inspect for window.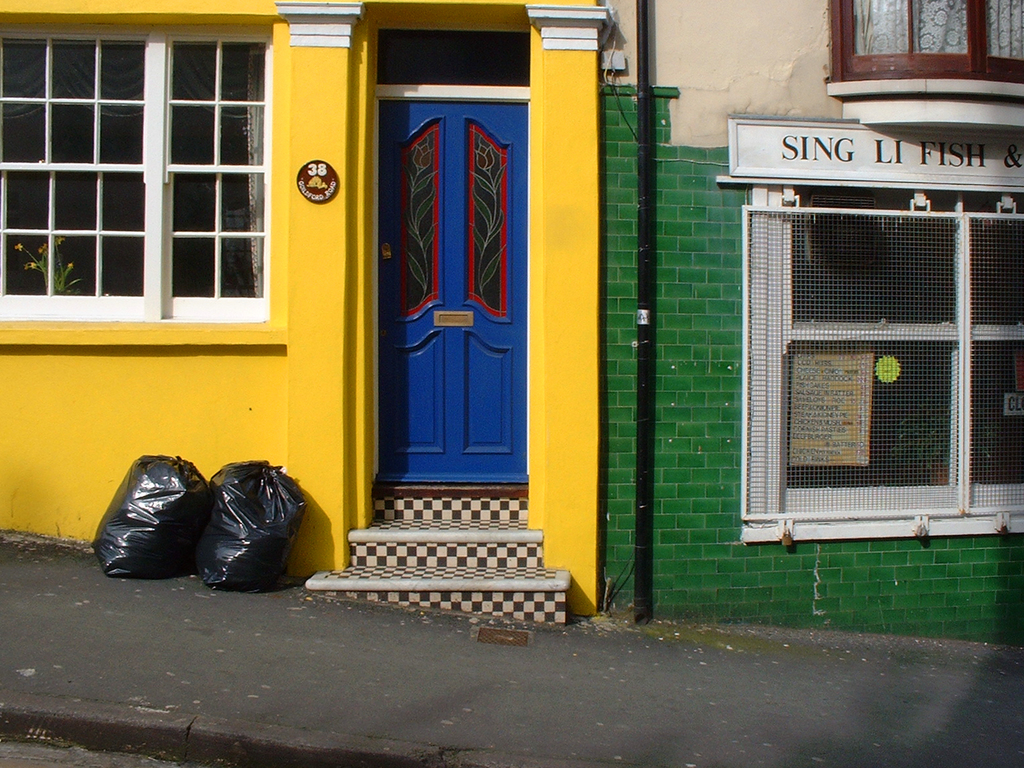
Inspection: <bbox>784, 192, 964, 331</bbox>.
